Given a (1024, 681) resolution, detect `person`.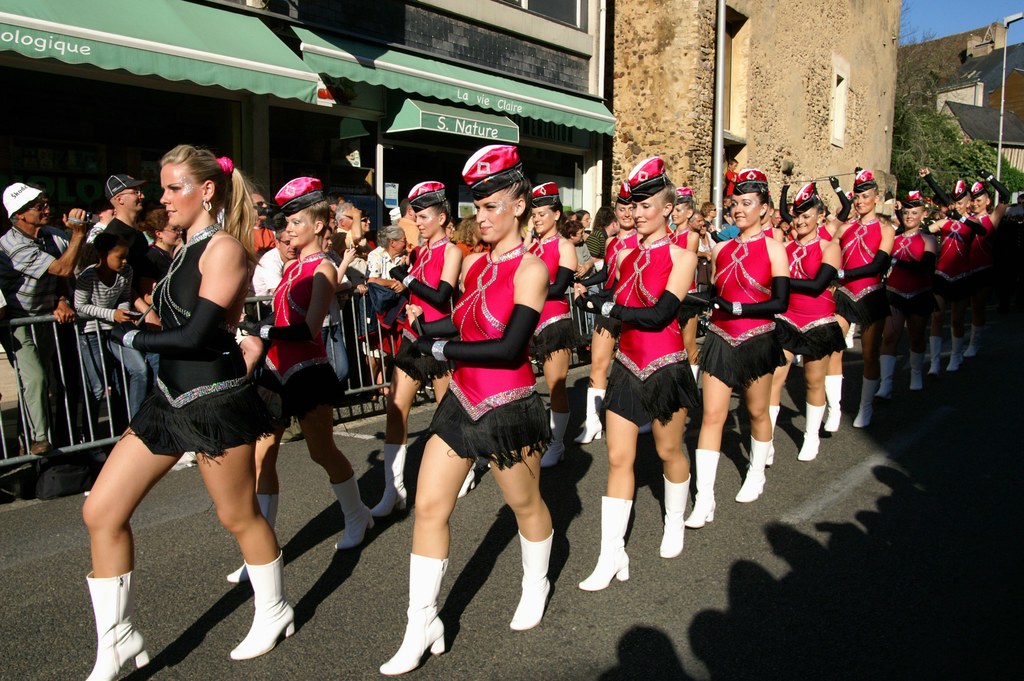
l=769, t=180, r=842, b=461.
